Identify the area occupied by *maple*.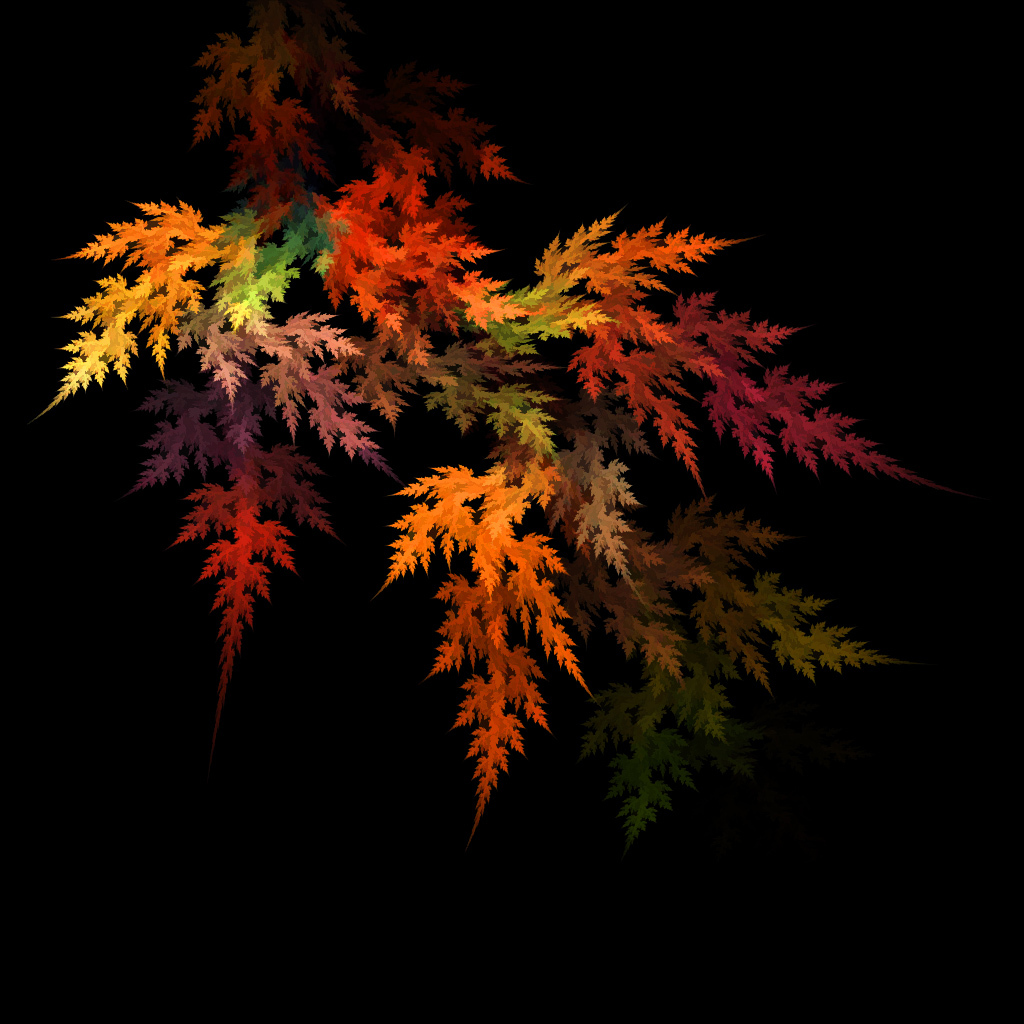
Area: locate(68, 138, 869, 796).
